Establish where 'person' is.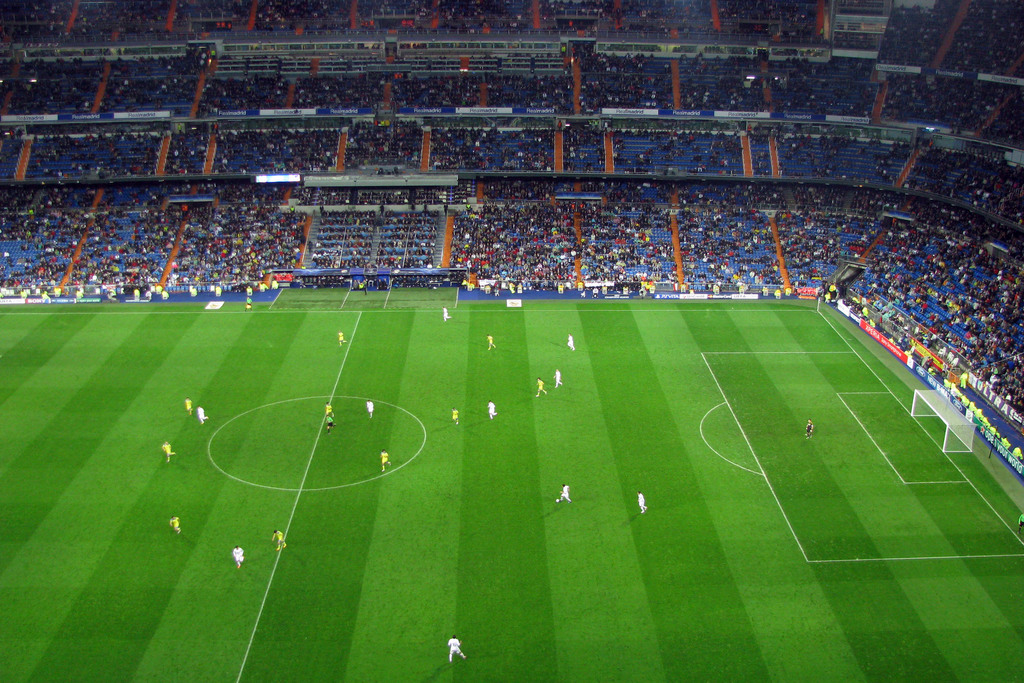
Established at box(164, 519, 180, 532).
